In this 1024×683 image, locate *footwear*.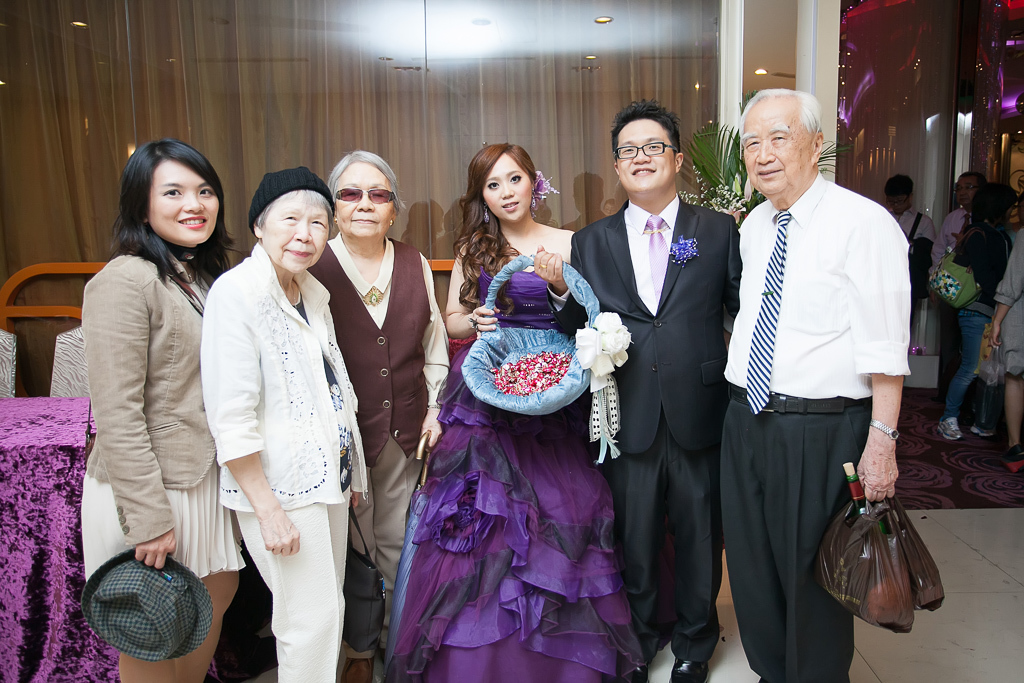
Bounding box: 669/654/711/682.
